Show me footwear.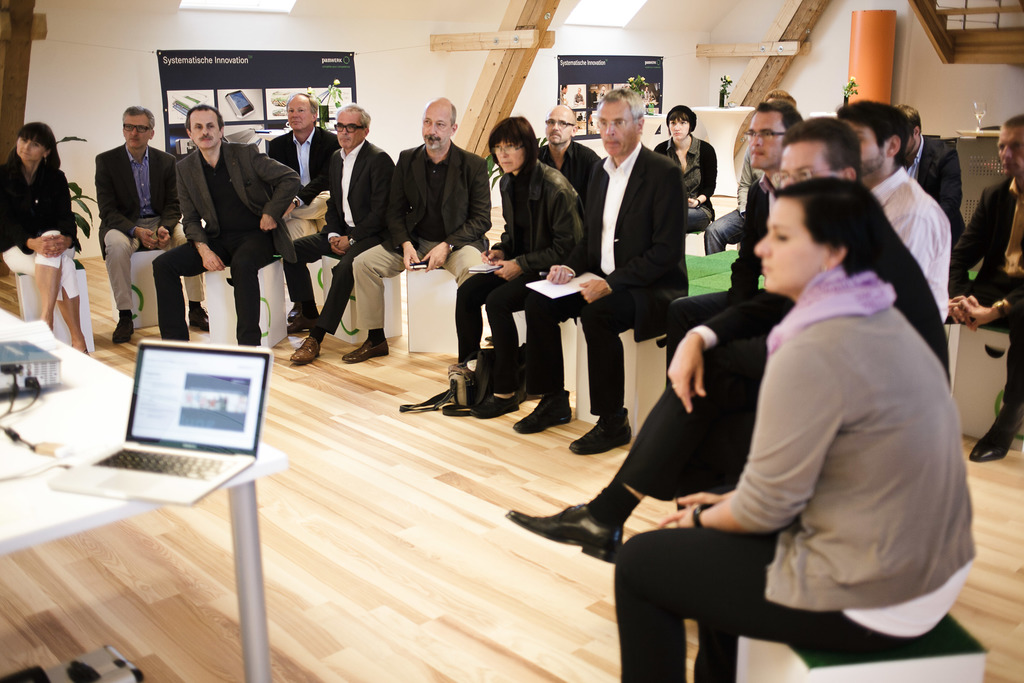
footwear is here: bbox(564, 407, 636, 459).
